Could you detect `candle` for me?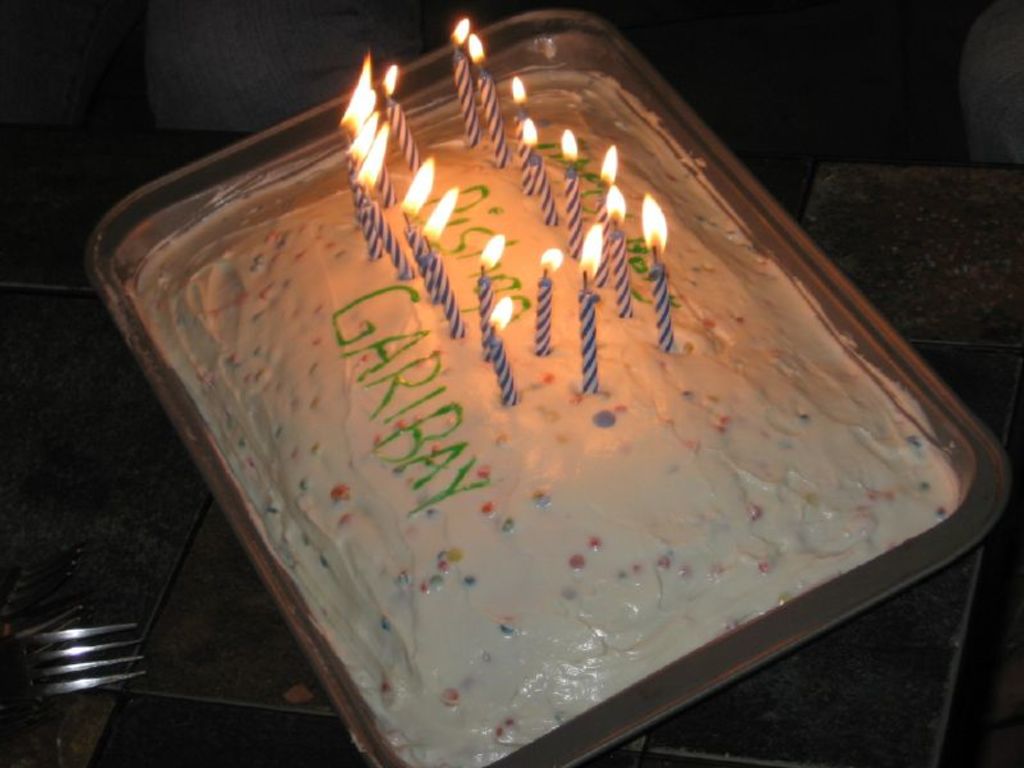
Detection result: box=[474, 35, 504, 173].
